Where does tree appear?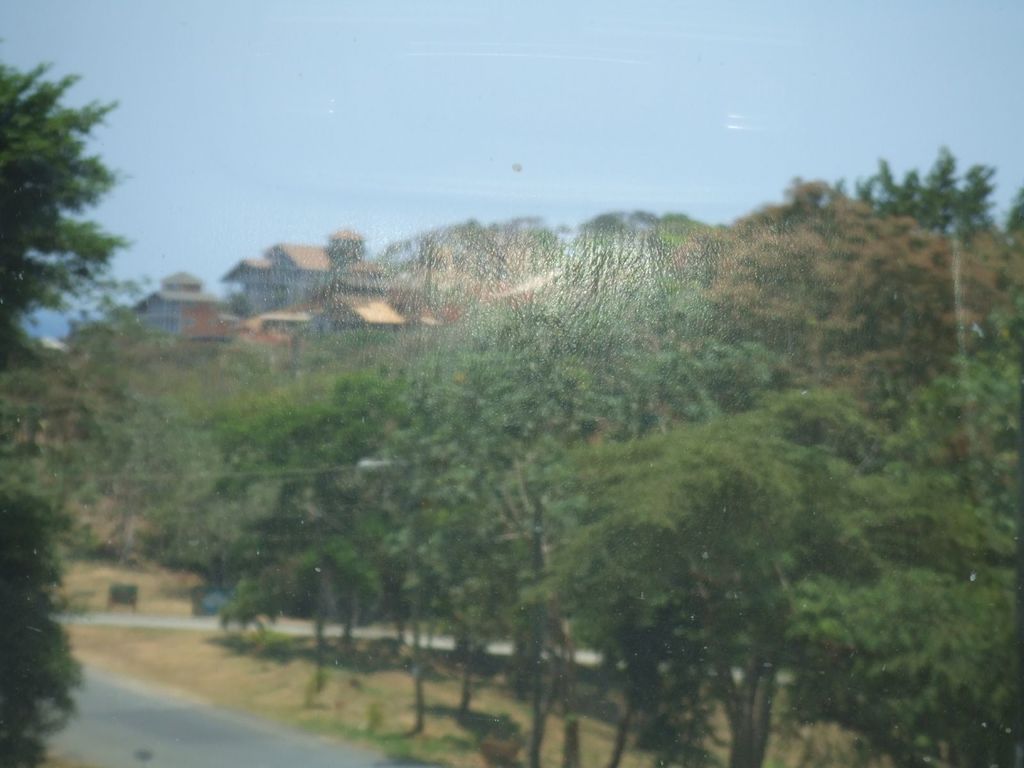
Appears at (left=0, top=63, right=126, bottom=767).
